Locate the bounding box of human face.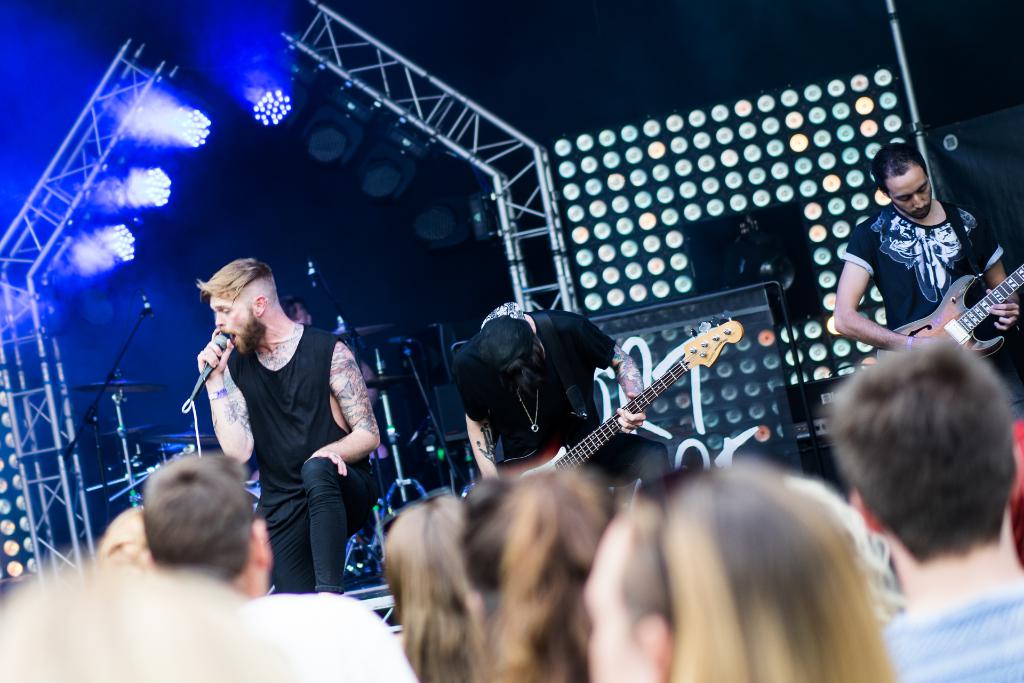
Bounding box: bbox=[885, 163, 931, 216].
